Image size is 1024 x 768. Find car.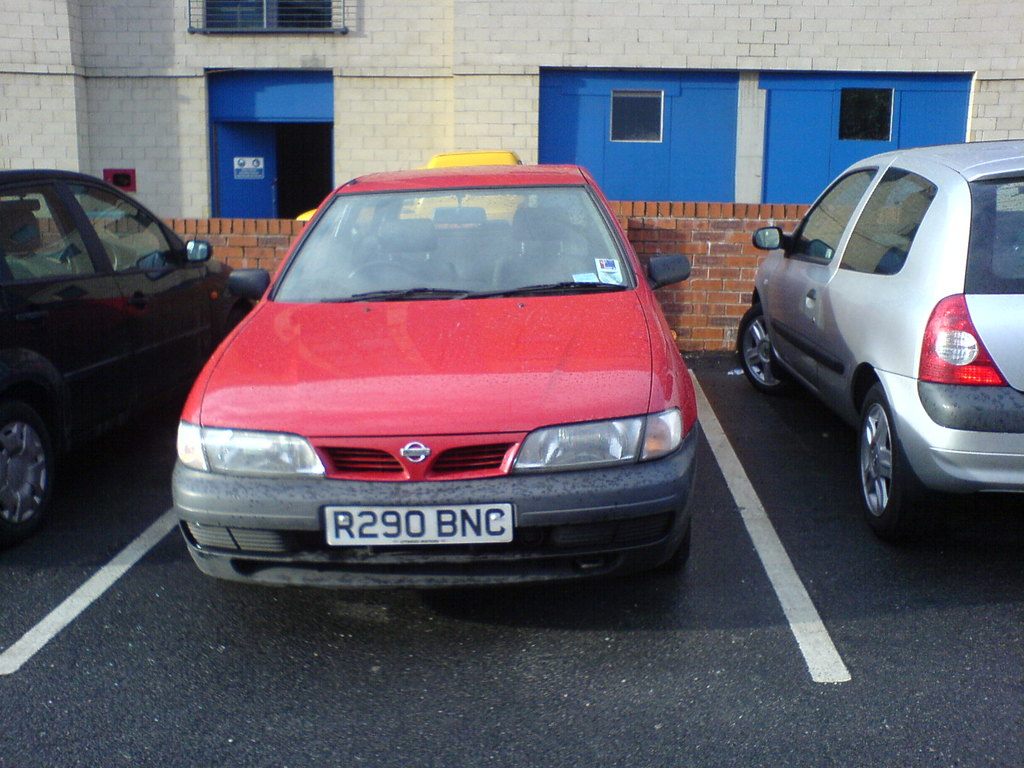
738, 139, 1023, 531.
